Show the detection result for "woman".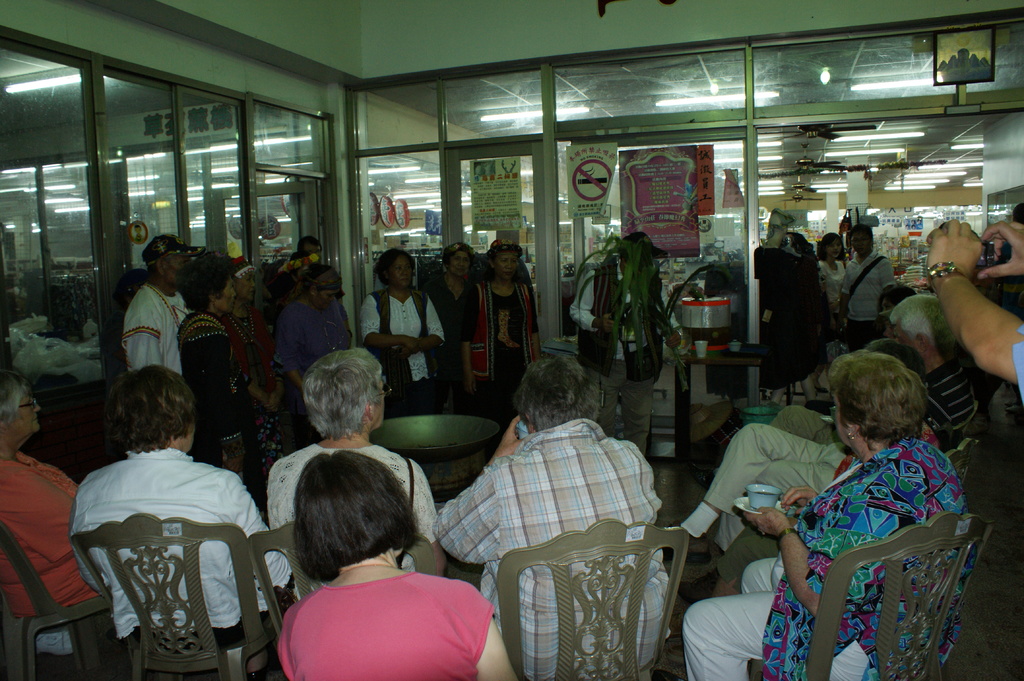
Rect(255, 340, 448, 603).
